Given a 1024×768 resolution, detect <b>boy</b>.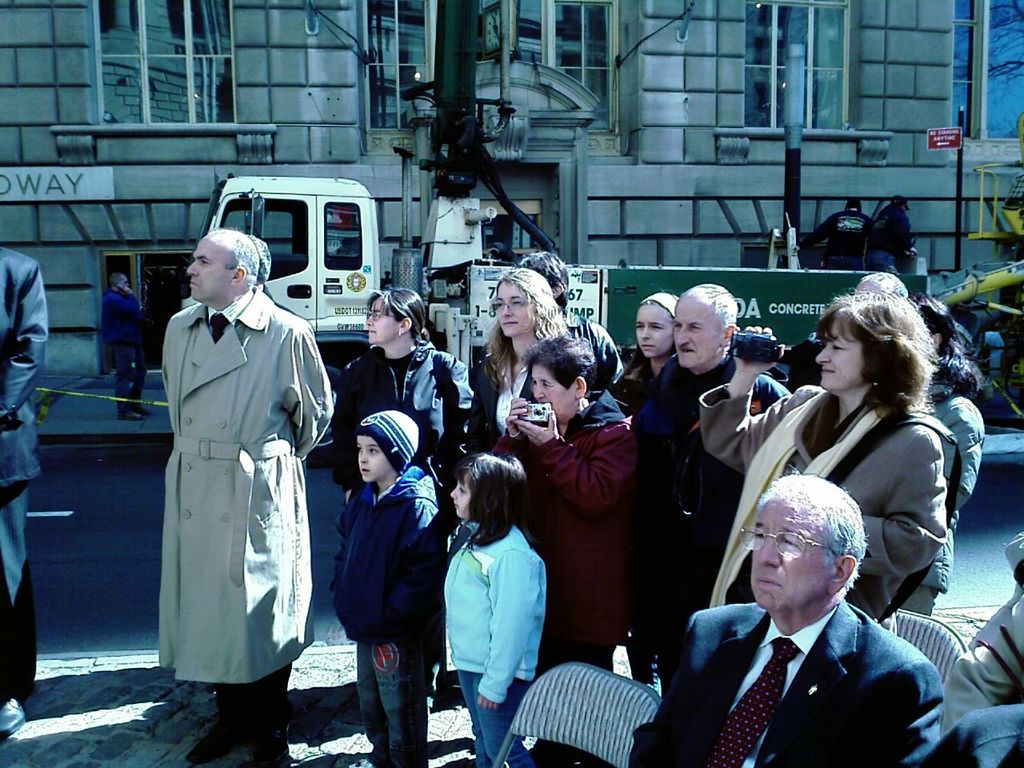
pyautogui.locateOnScreen(309, 376, 452, 755).
